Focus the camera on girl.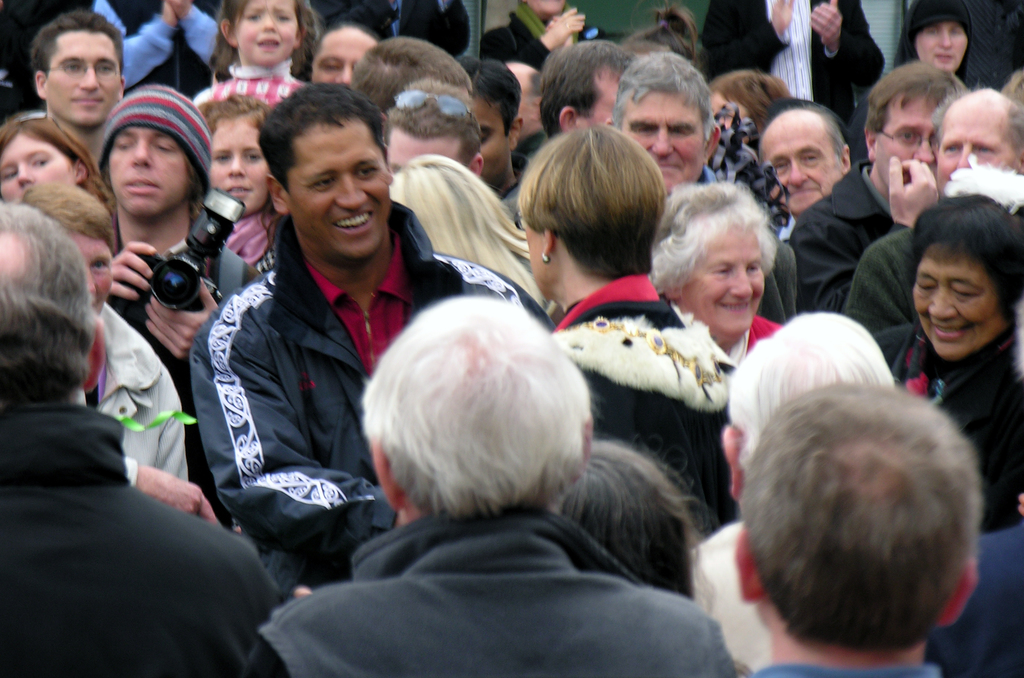
Focus region: 192,0,324,108.
